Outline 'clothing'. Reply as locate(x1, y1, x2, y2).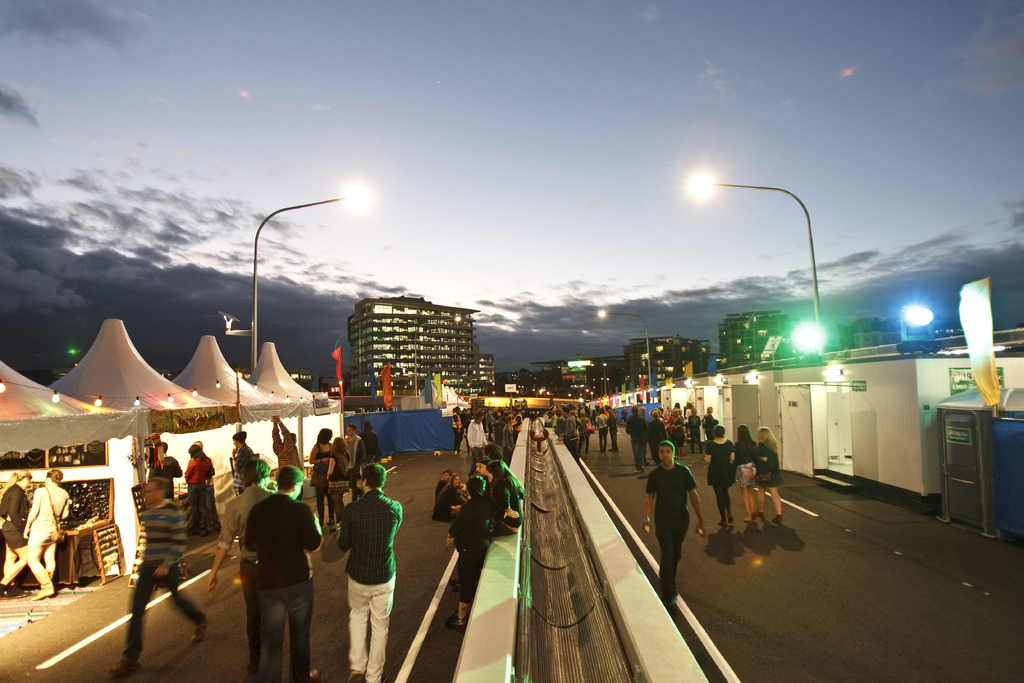
locate(0, 481, 35, 545).
